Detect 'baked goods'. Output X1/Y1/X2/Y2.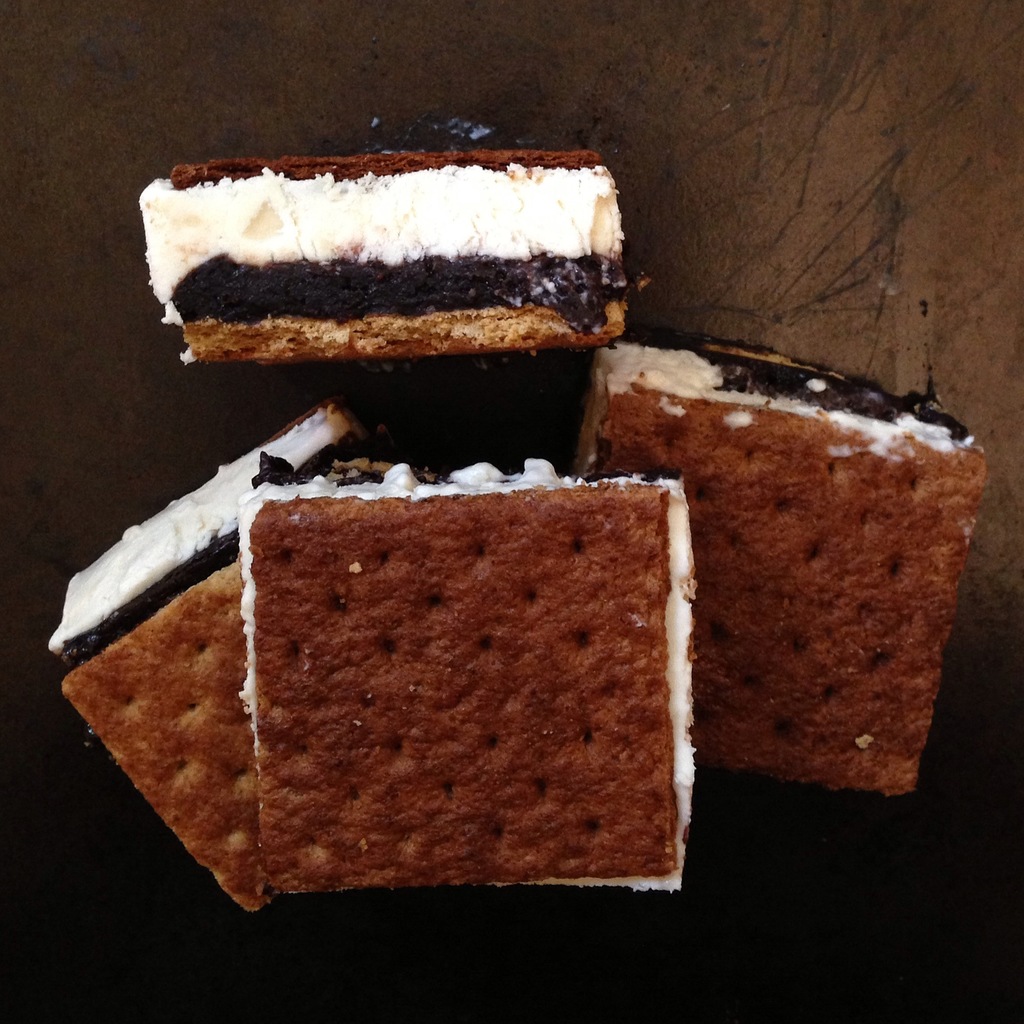
40/393/413/911.
